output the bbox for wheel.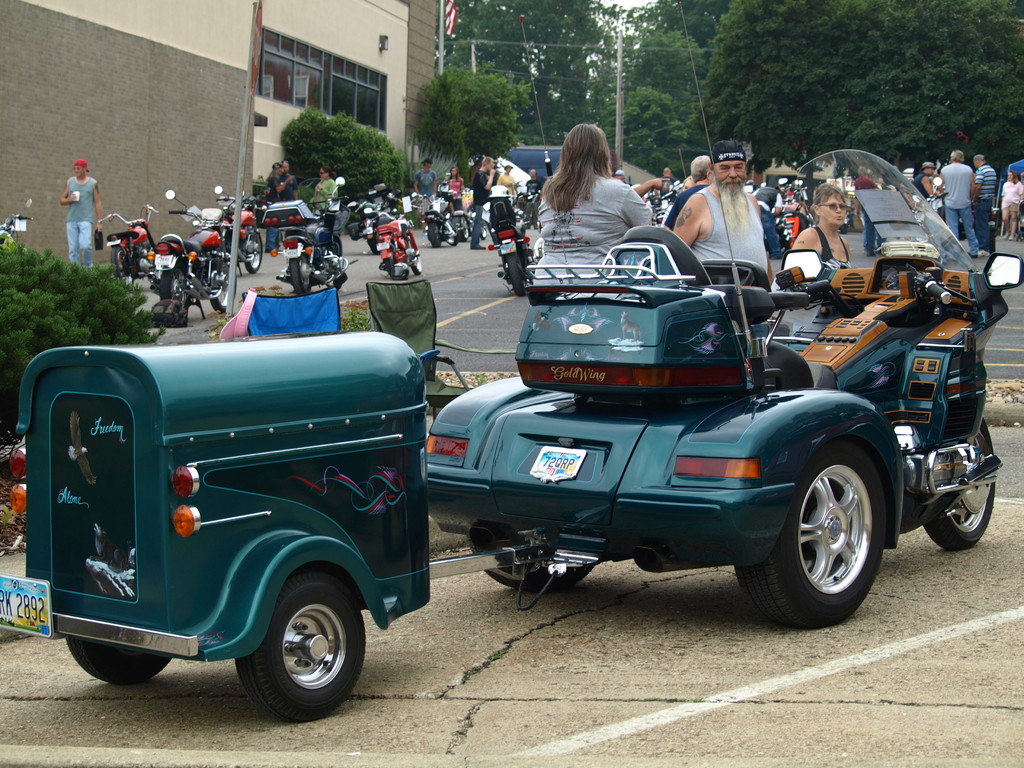
[65,636,171,684].
